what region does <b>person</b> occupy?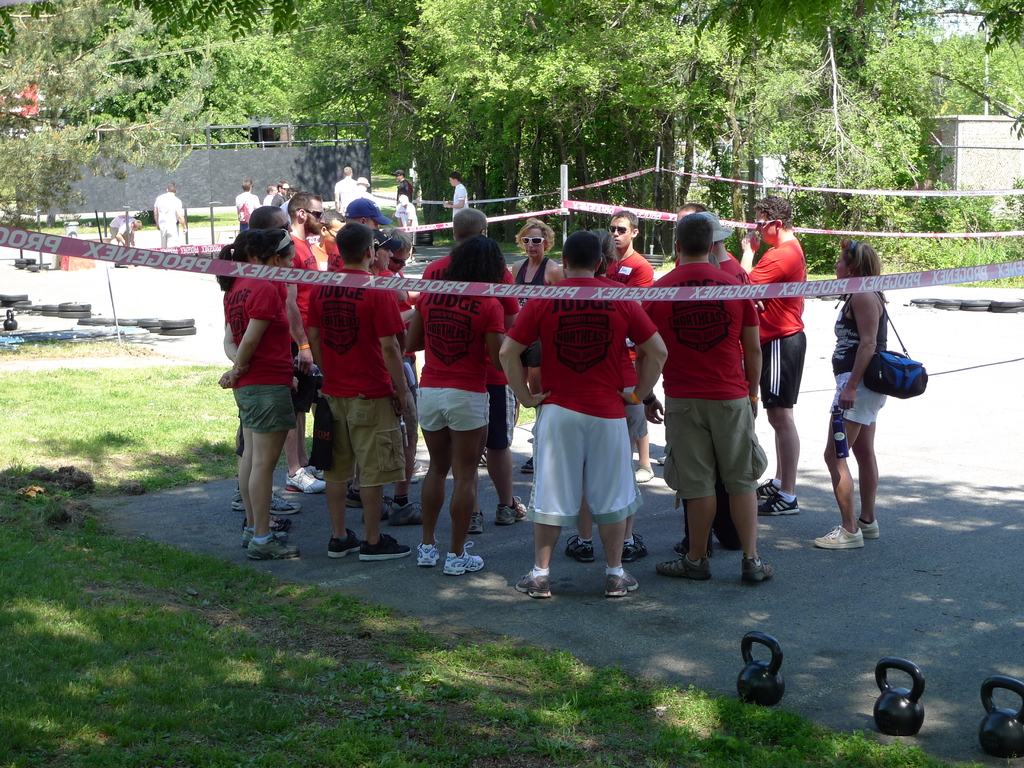
select_region(414, 206, 532, 532).
